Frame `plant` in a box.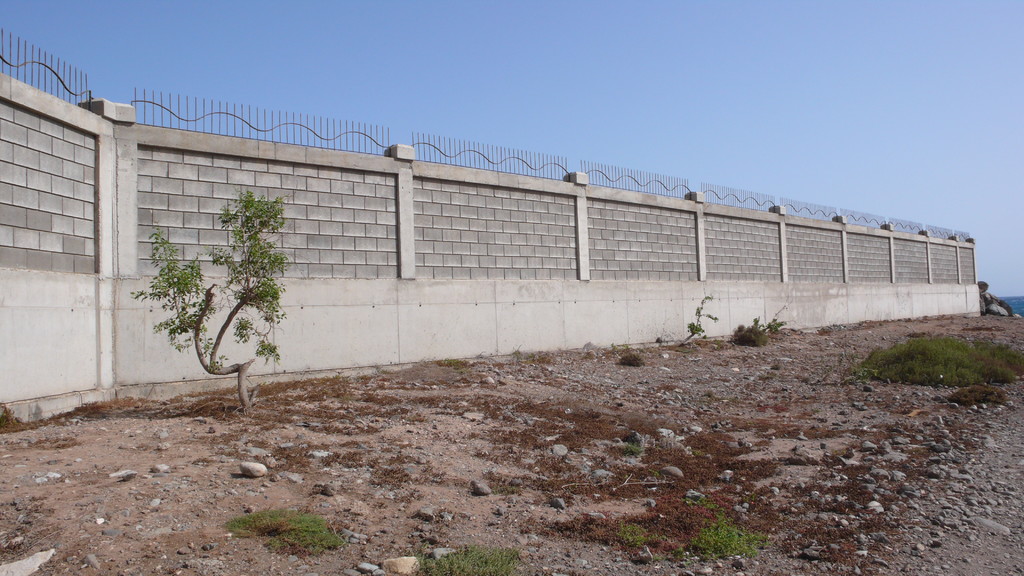
box(672, 291, 719, 350).
